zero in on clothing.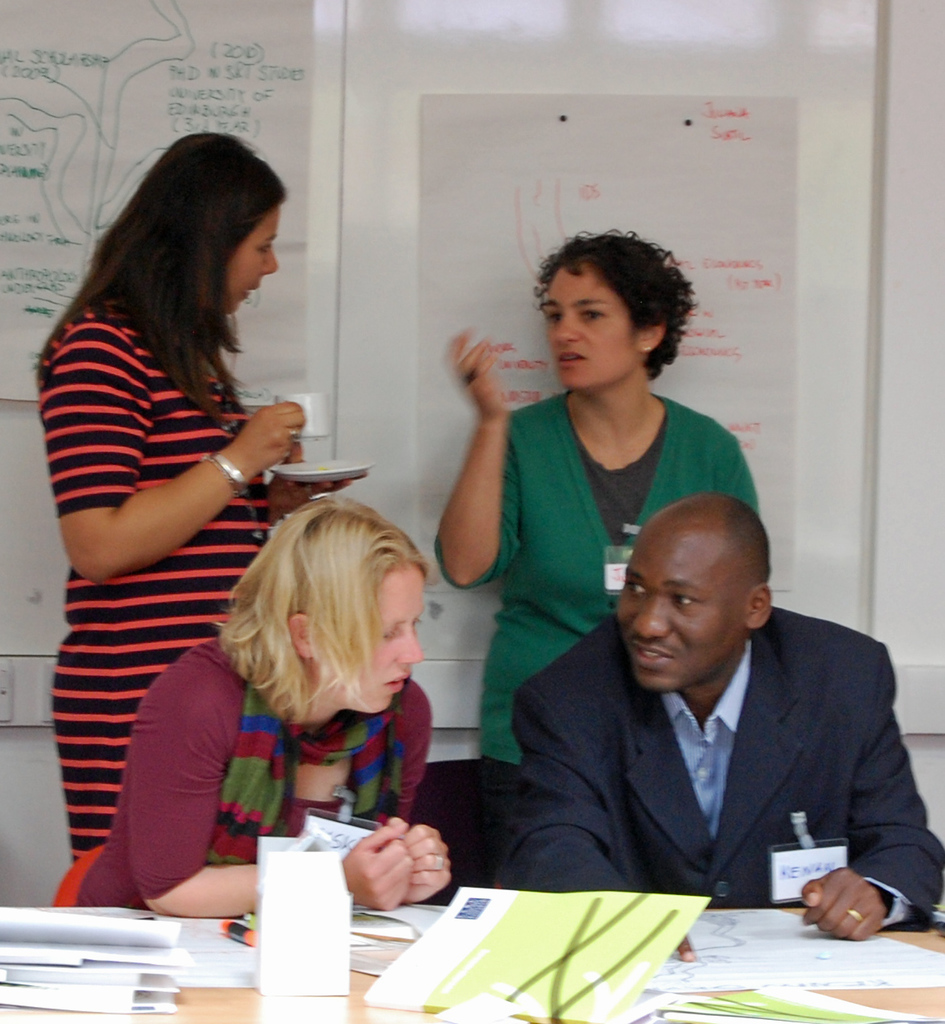
Zeroed in: [left=433, top=385, right=758, bottom=767].
